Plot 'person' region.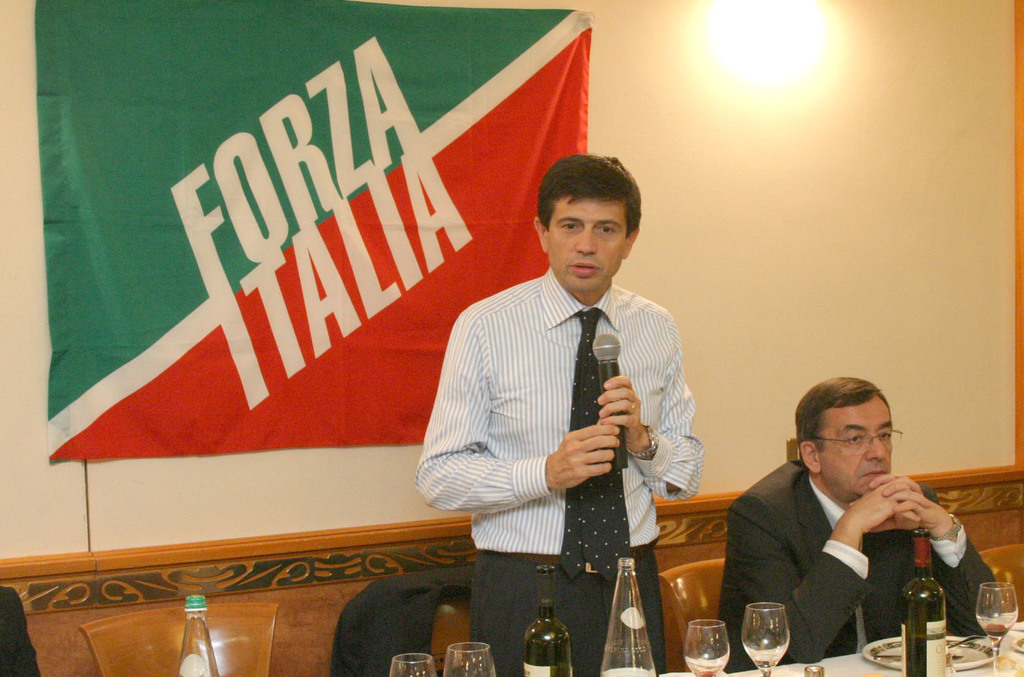
Plotted at (432, 148, 697, 676).
